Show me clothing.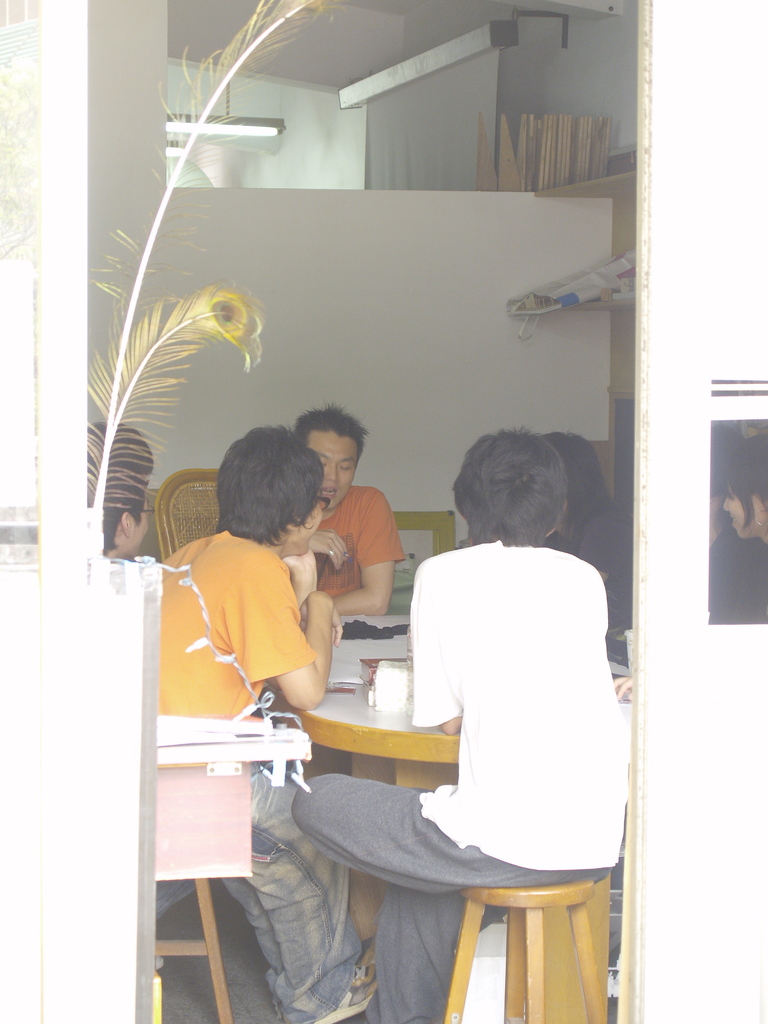
clothing is here: [293, 543, 644, 1021].
